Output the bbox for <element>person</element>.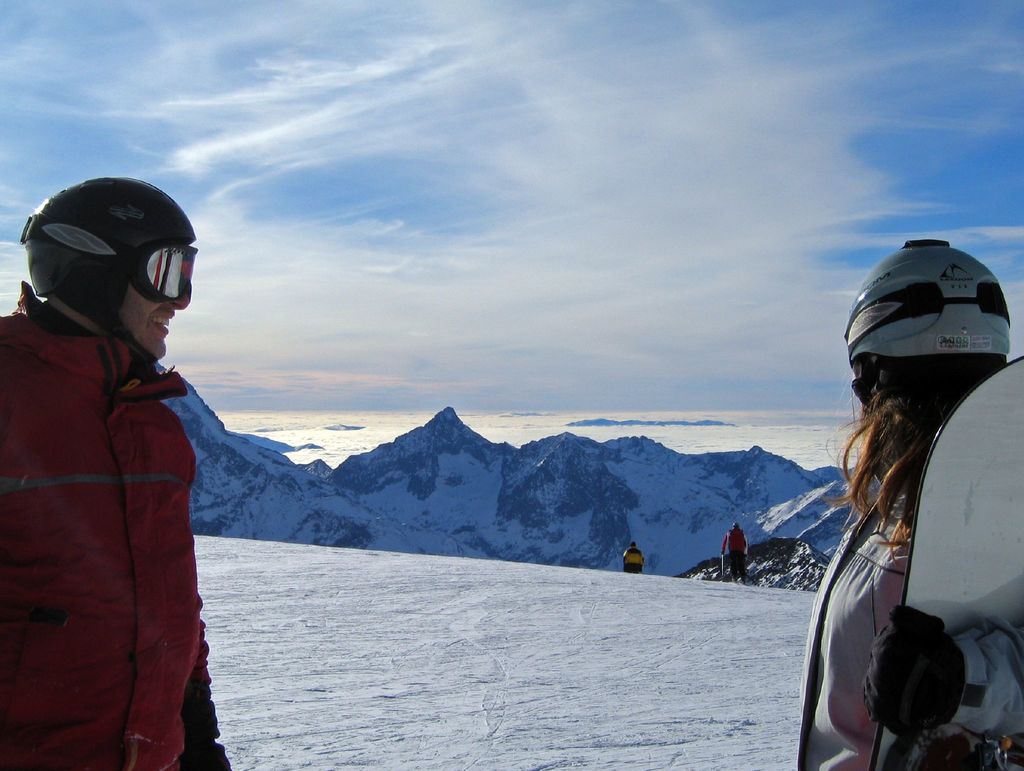
left=808, top=244, right=1023, bottom=770.
